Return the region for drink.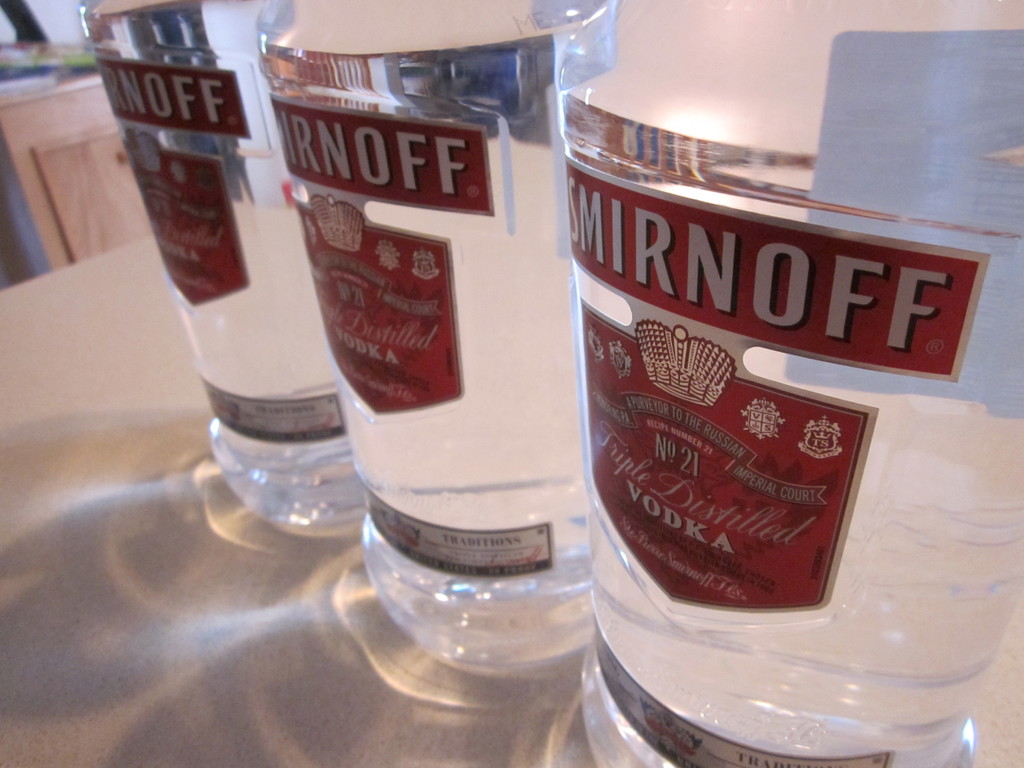
detection(281, 24, 596, 634).
